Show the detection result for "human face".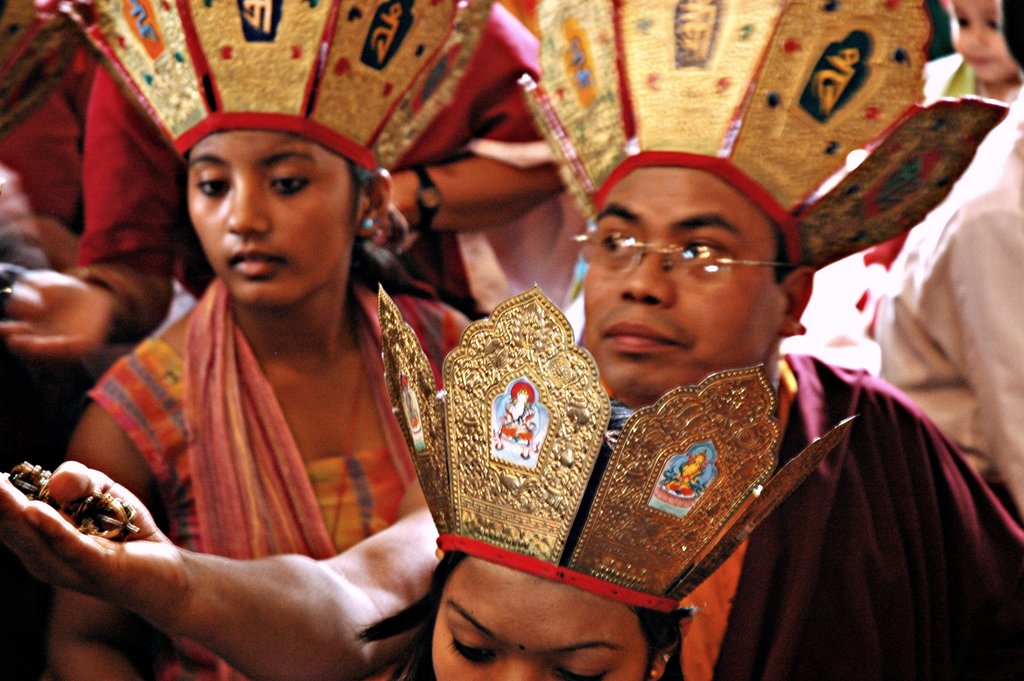
x1=180 y1=135 x2=358 y2=314.
